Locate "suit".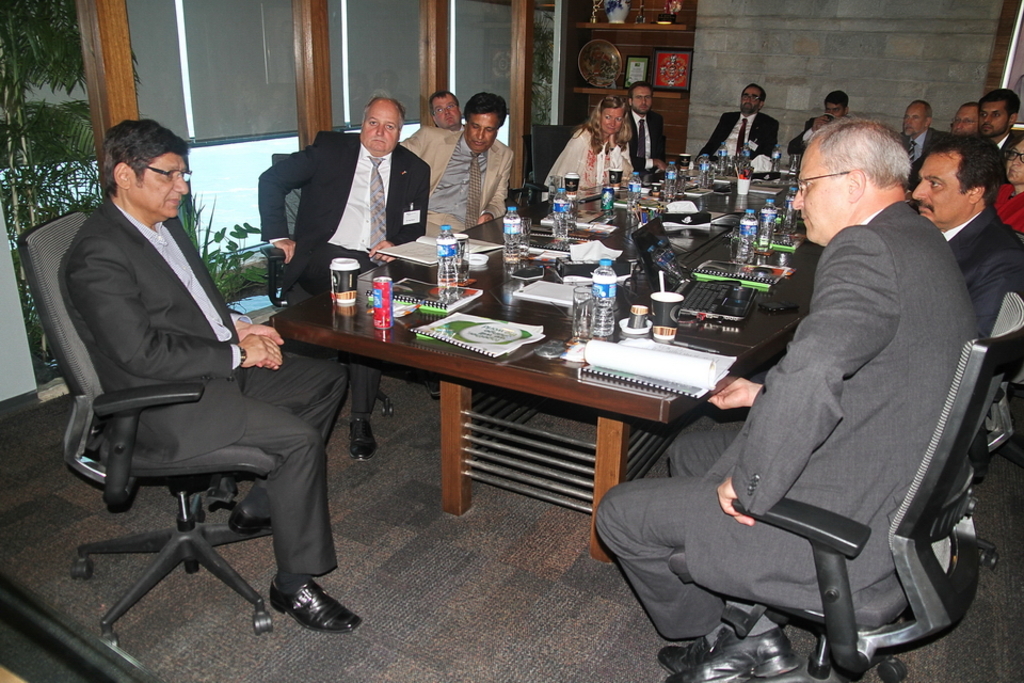
Bounding box: (left=1004, top=133, right=1014, bottom=156).
